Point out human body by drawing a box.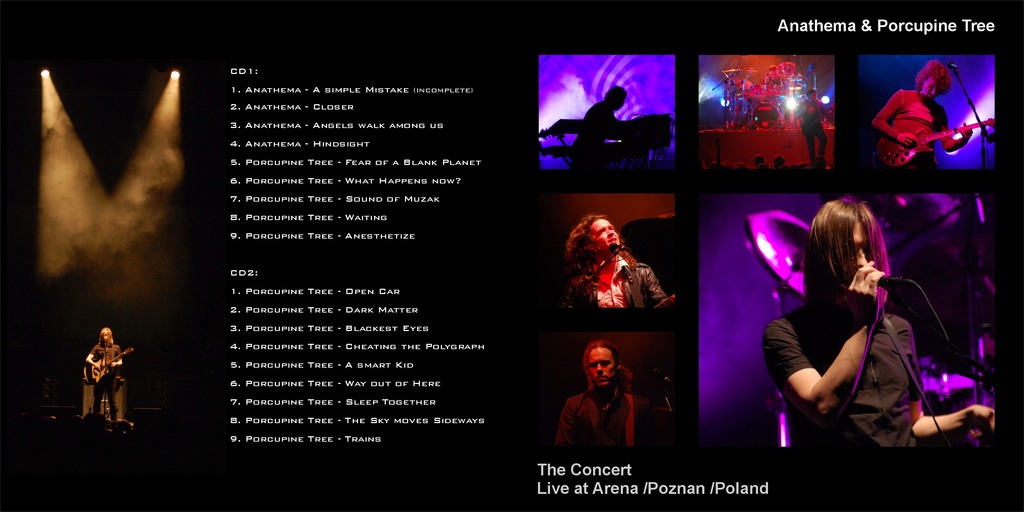
[x1=559, y1=210, x2=665, y2=306].
